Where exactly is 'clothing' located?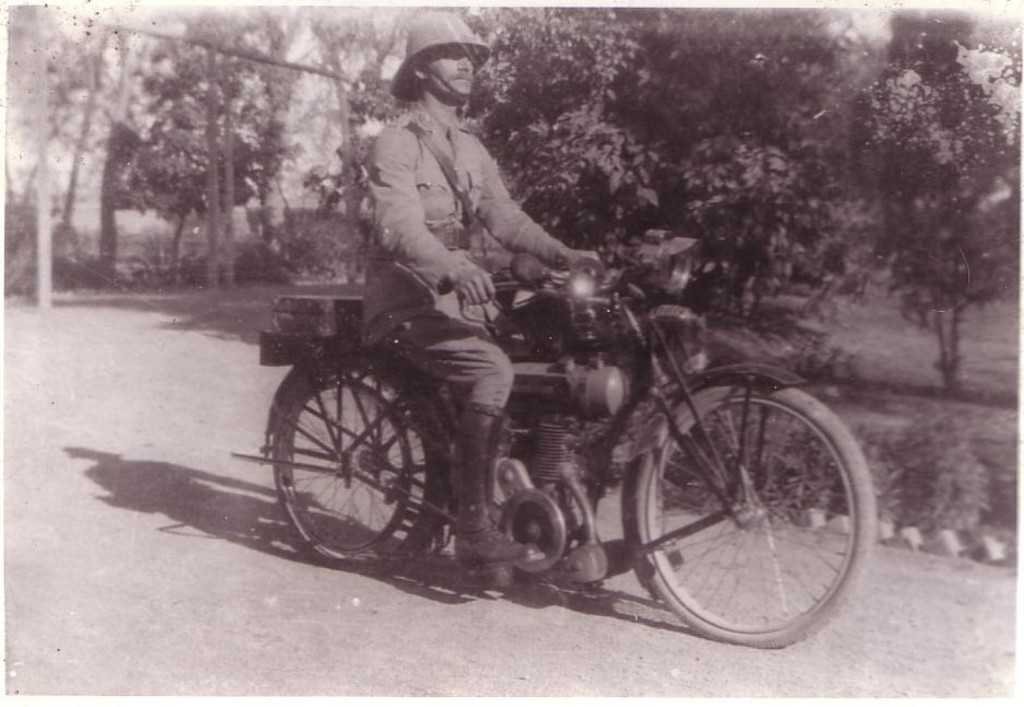
Its bounding box is left=358, top=101, right=567, bottom=406.
